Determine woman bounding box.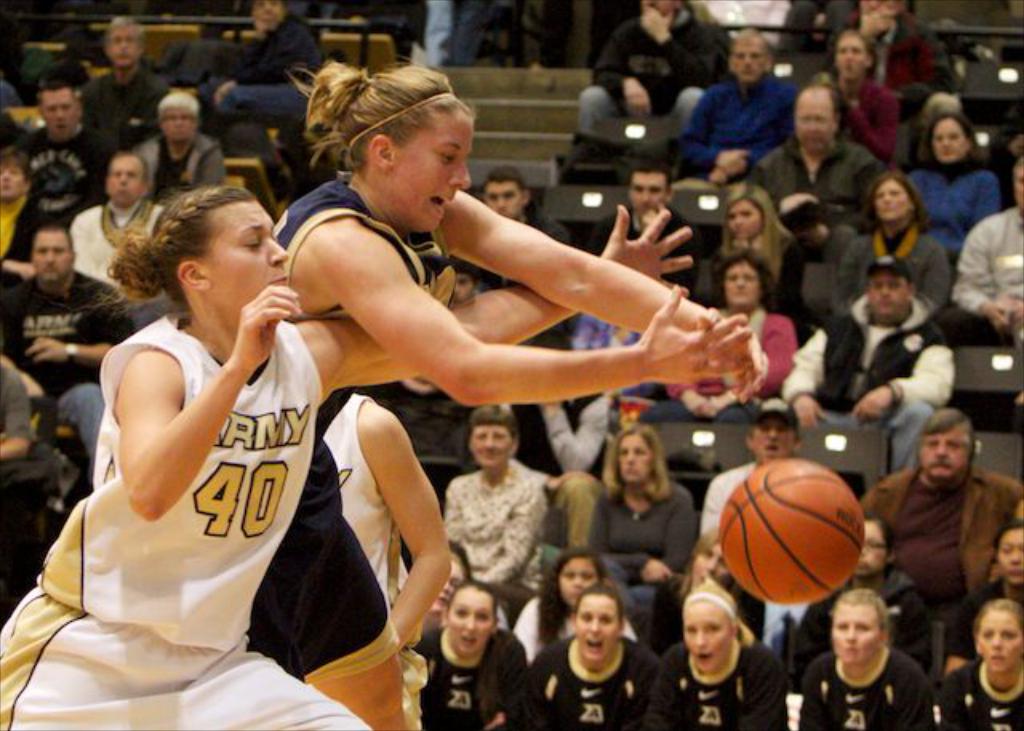
Determined: [792,579,936,729].
